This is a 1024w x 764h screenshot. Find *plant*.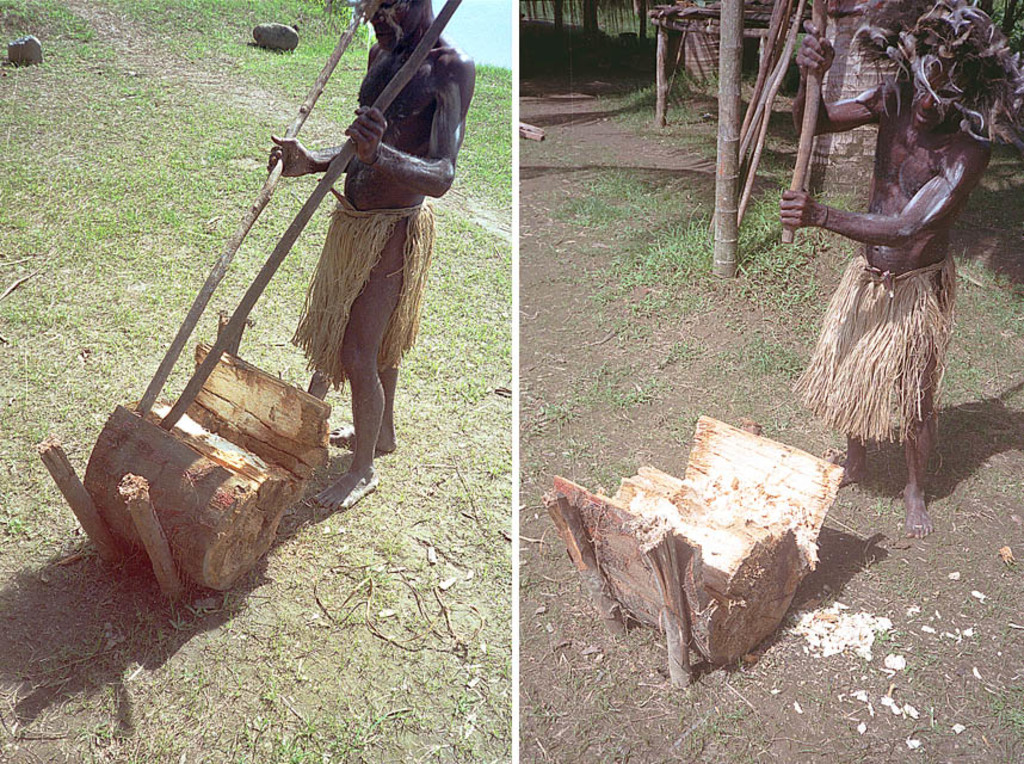
Bounding box: (927, 649, 943, 667).
